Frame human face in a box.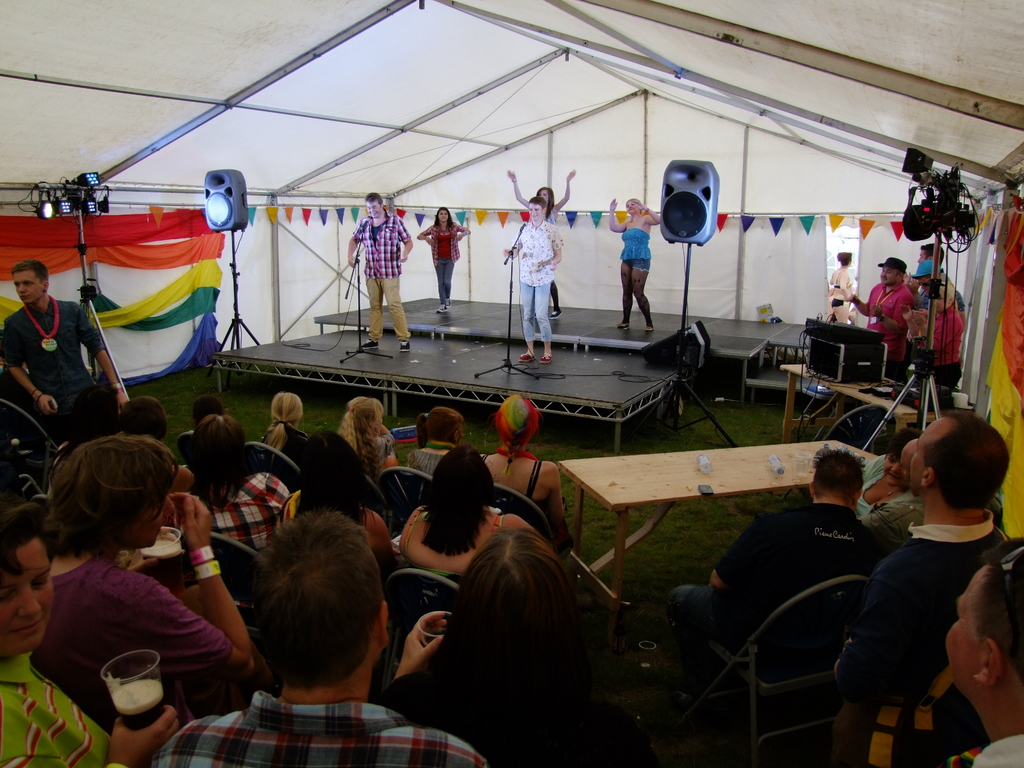
crop(875, 261, 899, 285).
